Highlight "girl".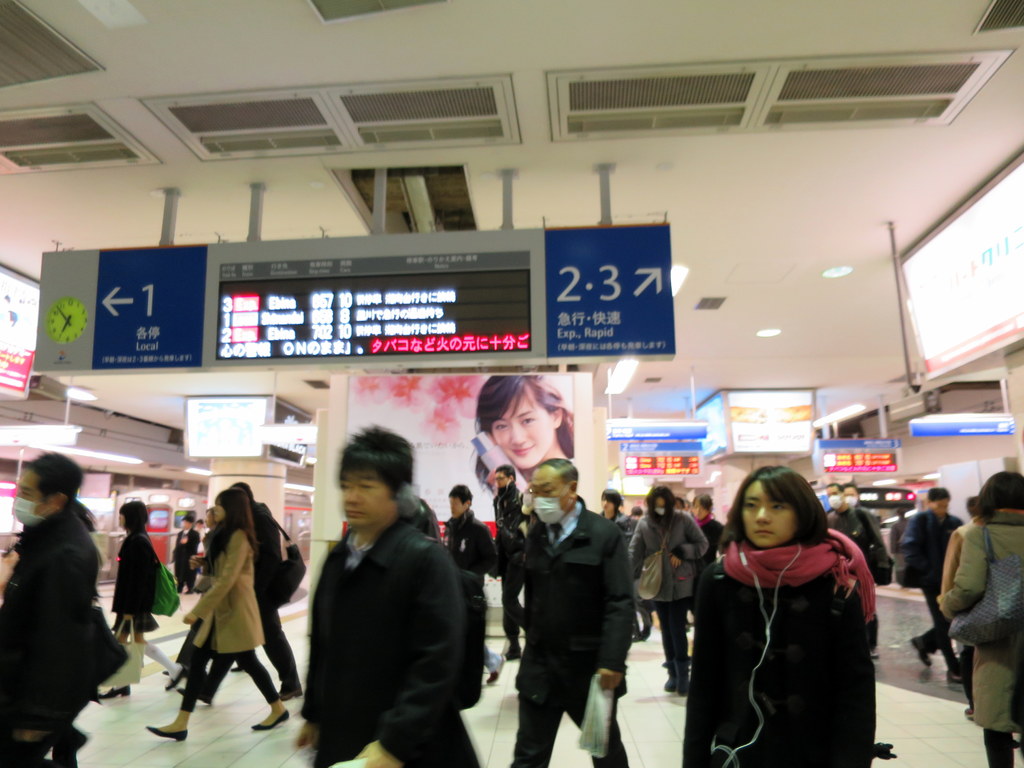
Highlighted region: l=148, t=488, r=293, b=742.
